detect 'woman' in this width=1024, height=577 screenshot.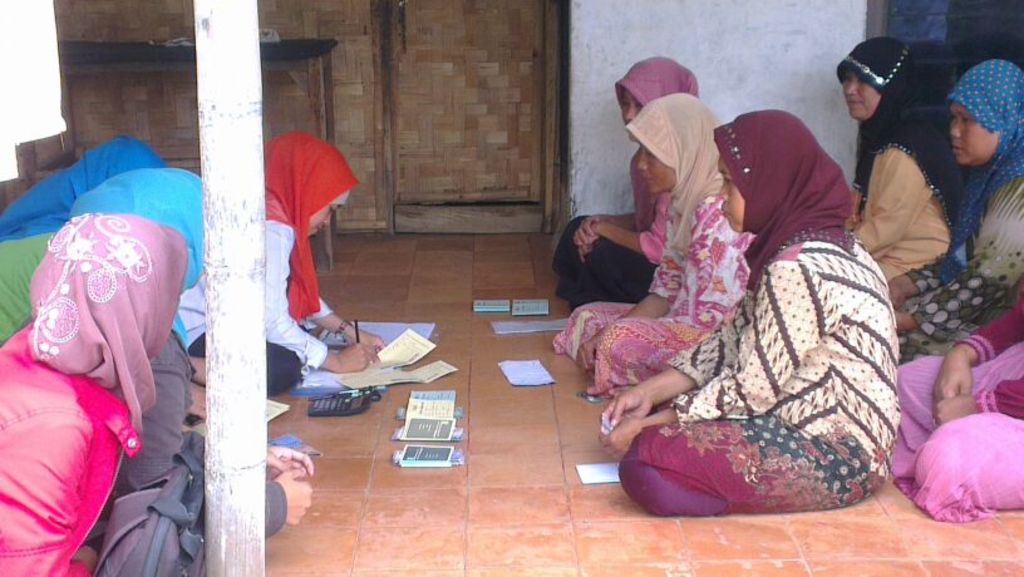
Detection: pyautogui.locateOnScreen(886, 58, 1023, 352).
